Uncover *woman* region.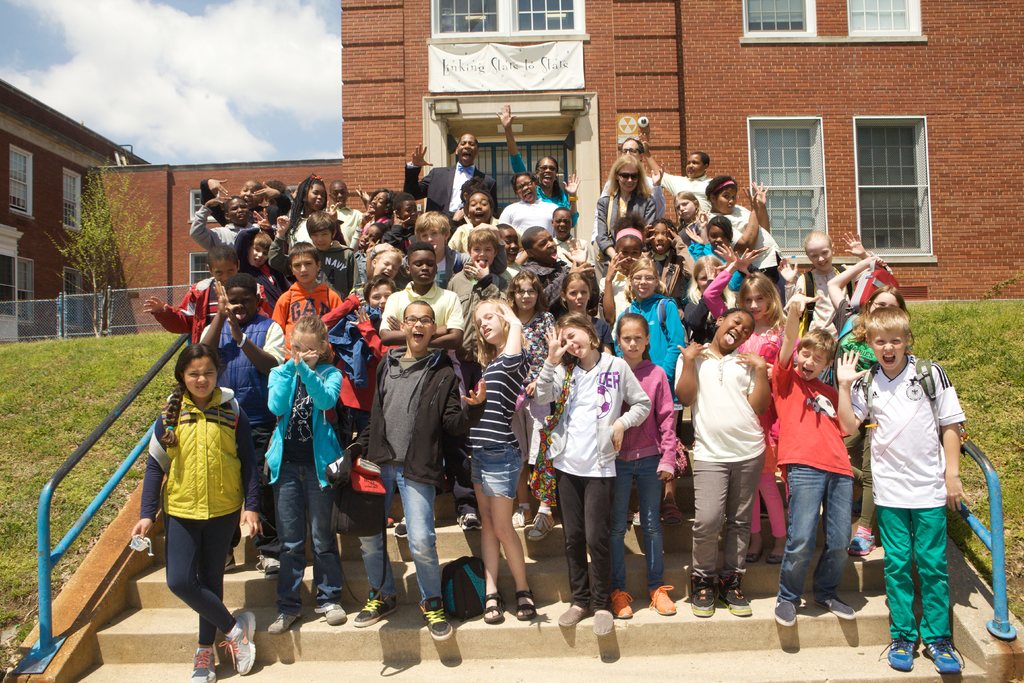
Uncovered: {"x1": 599, "y1": 156, "x2": 656, "y2": 259}.
